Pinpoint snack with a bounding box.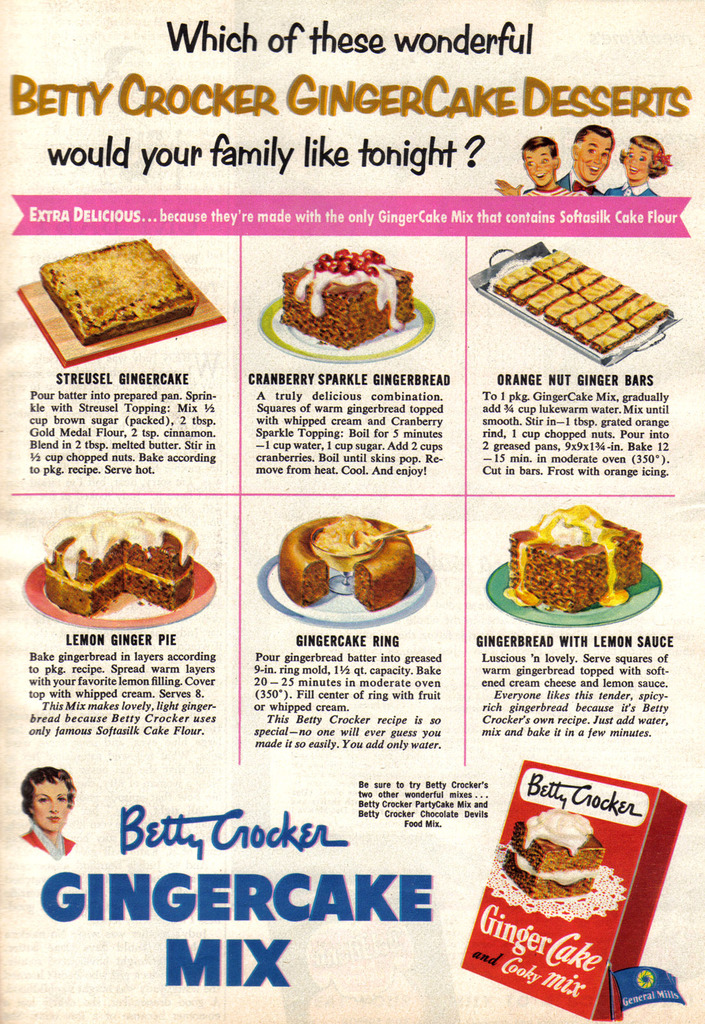
box(495, 248, 672, 360).
